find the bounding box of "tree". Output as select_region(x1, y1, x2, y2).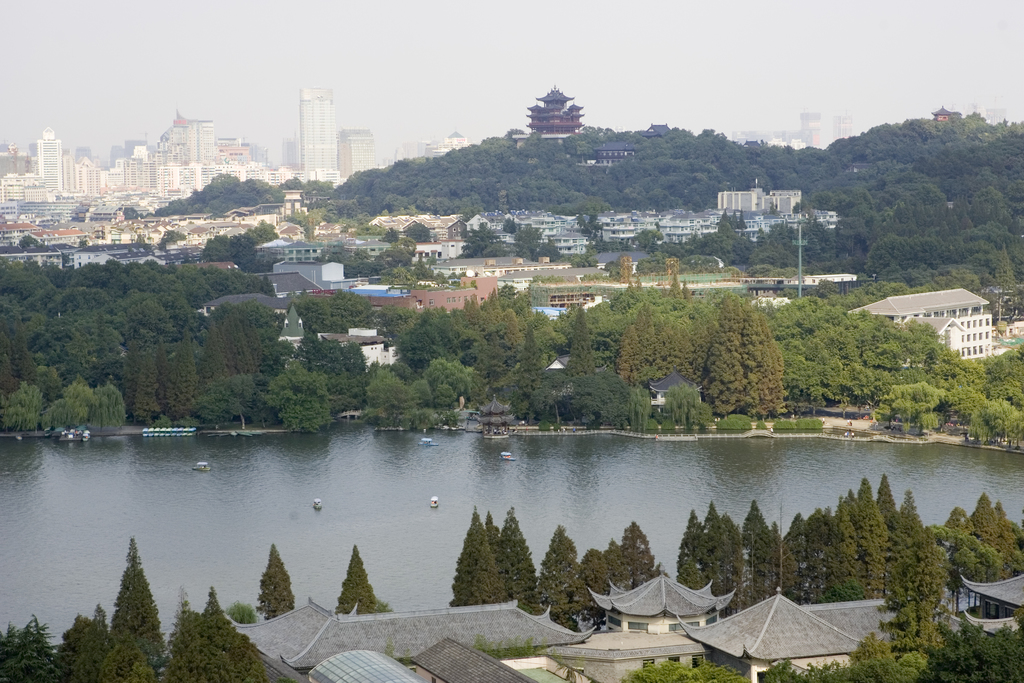
select_region(822, 499, 865, 597).
